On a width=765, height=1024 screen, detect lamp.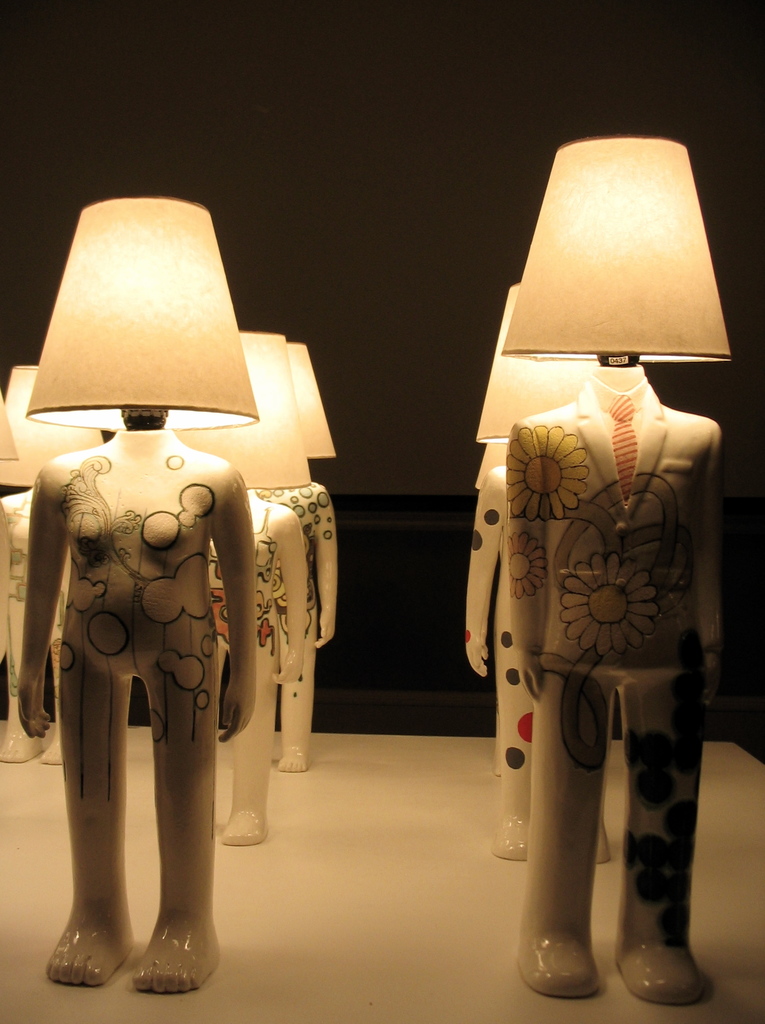
282 337 344 461.
